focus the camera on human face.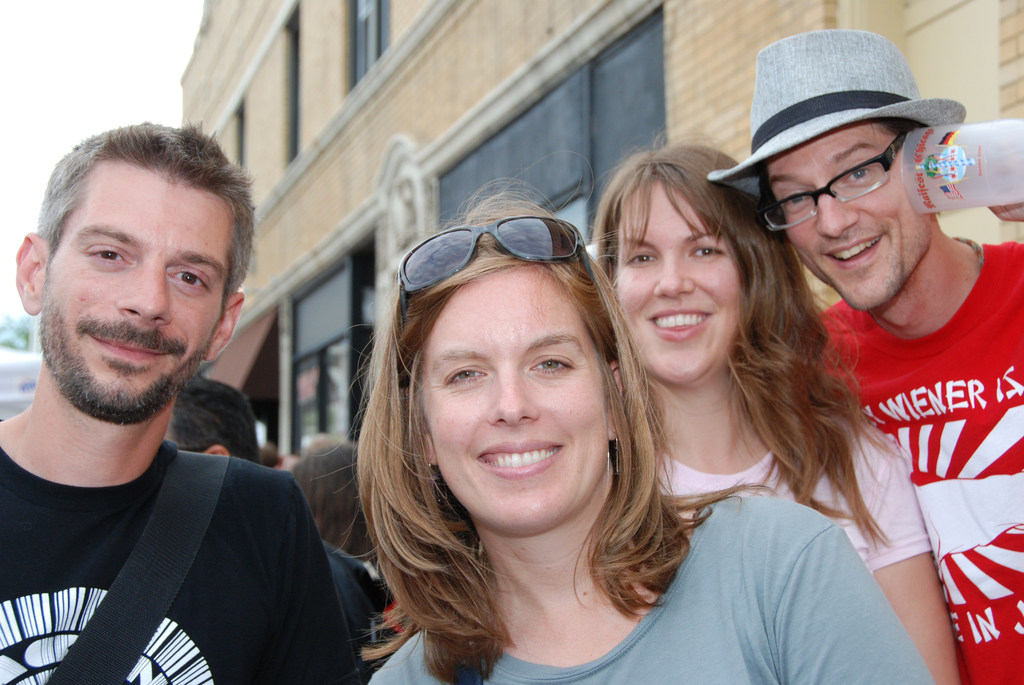
Focus region: (x1=765, y1=132, x2=931, y2=311).
